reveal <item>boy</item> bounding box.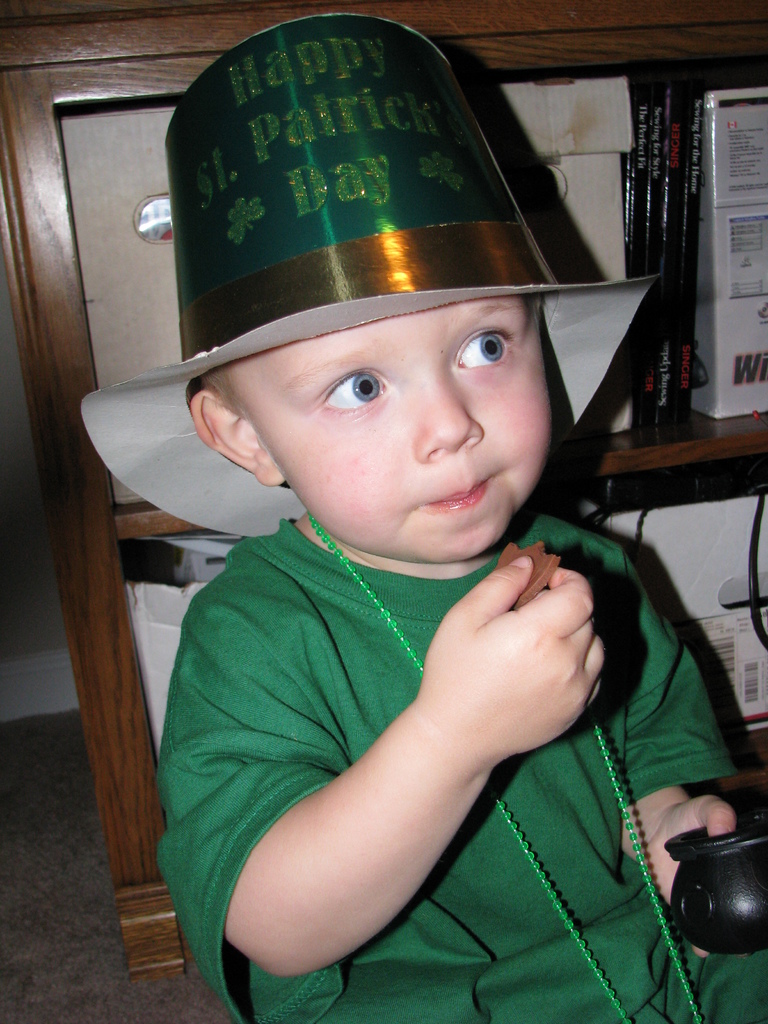
Revealed: bbox(84, 33, 665, 990).
